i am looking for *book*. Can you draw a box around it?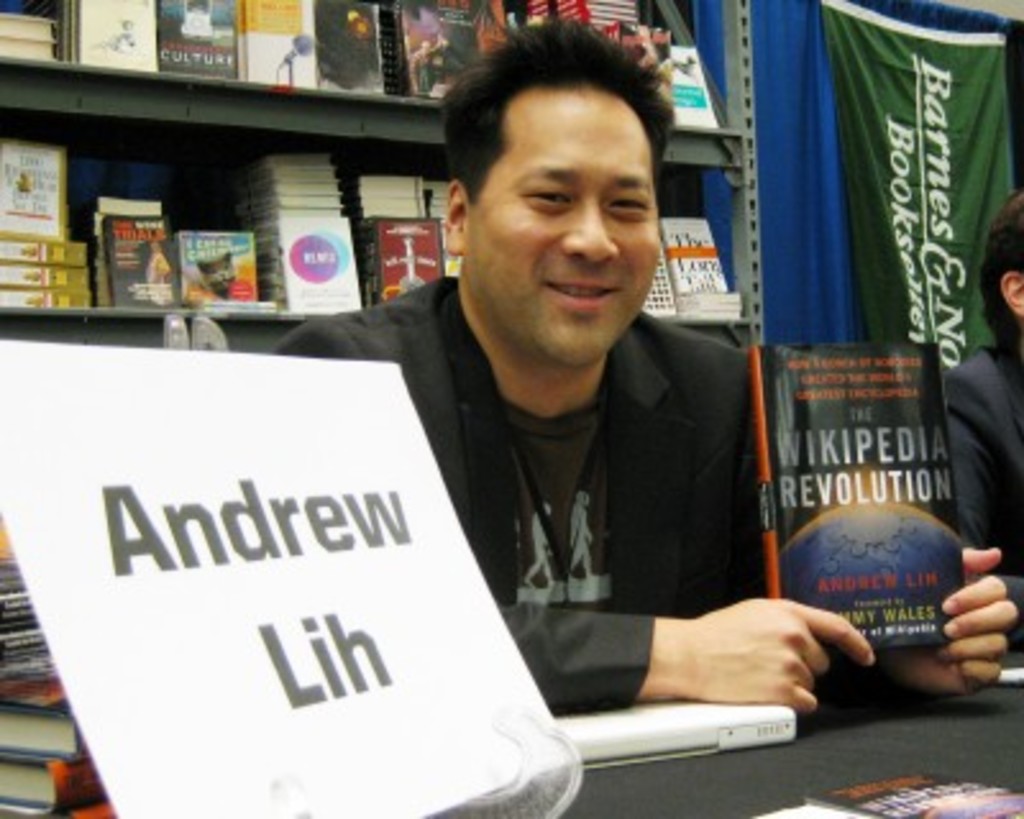
Sure, the bounding box is [left=655, top=210, right=730, bottom=287].
